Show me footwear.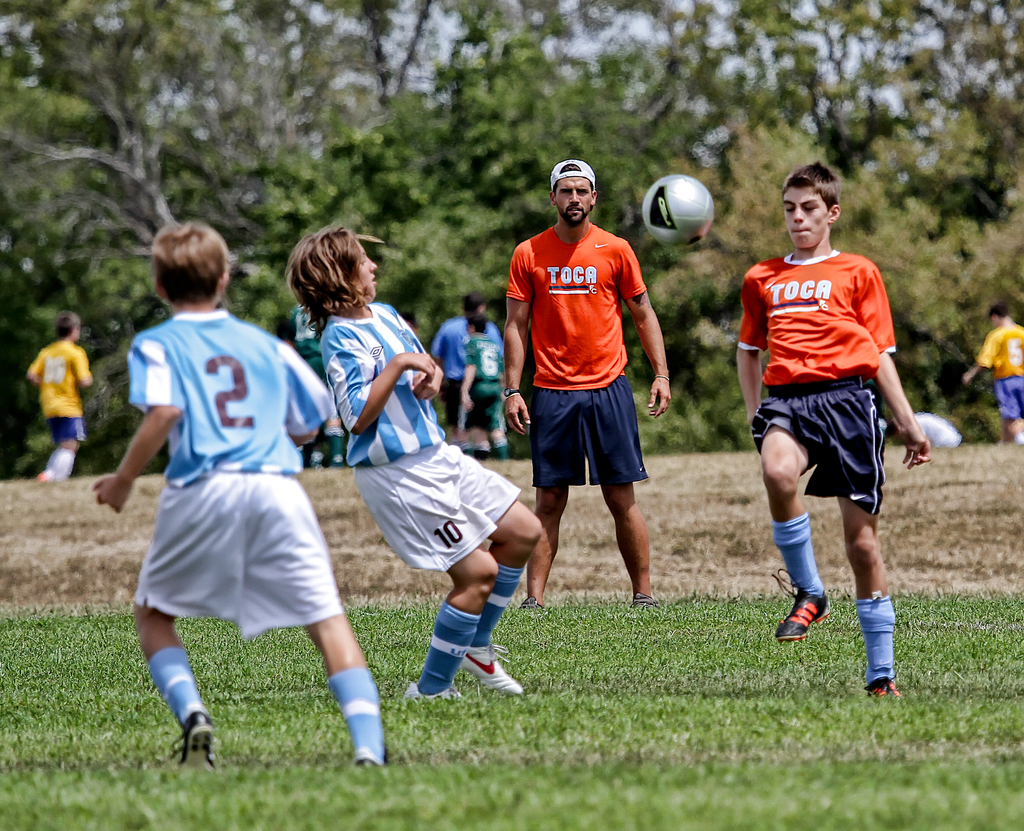
footwear is here: BBox(34, 472, 49, 484).
